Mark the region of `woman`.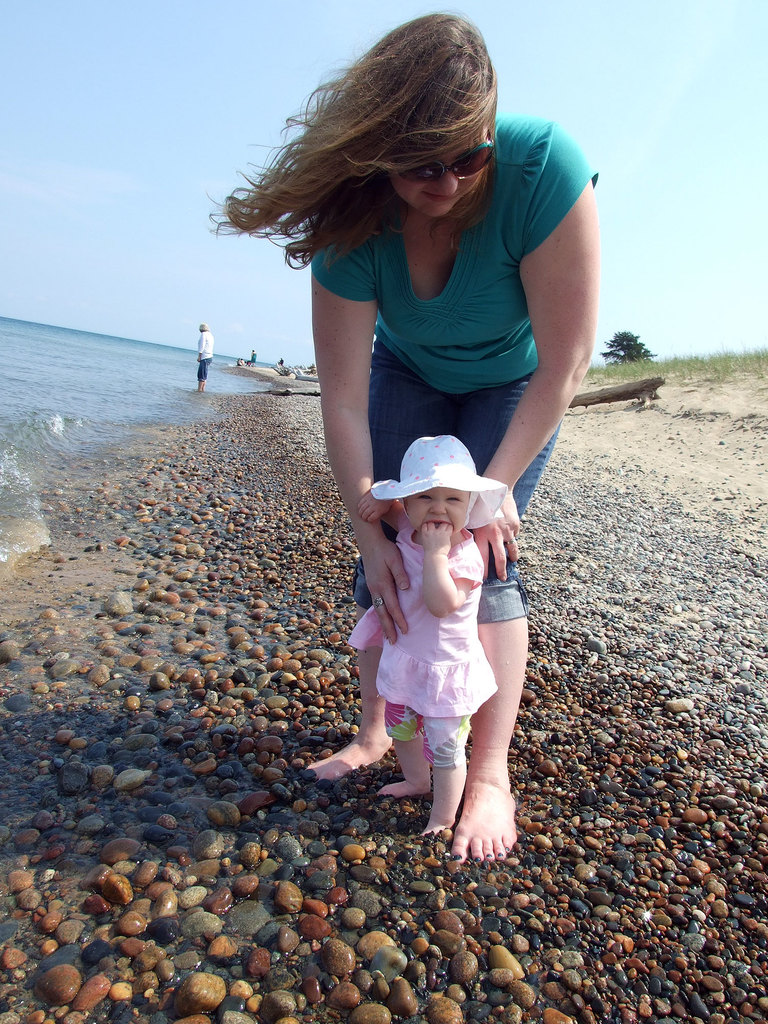
Region: {"x1": 234, "y1": 40, "x2": 618, "y2": 833}.
